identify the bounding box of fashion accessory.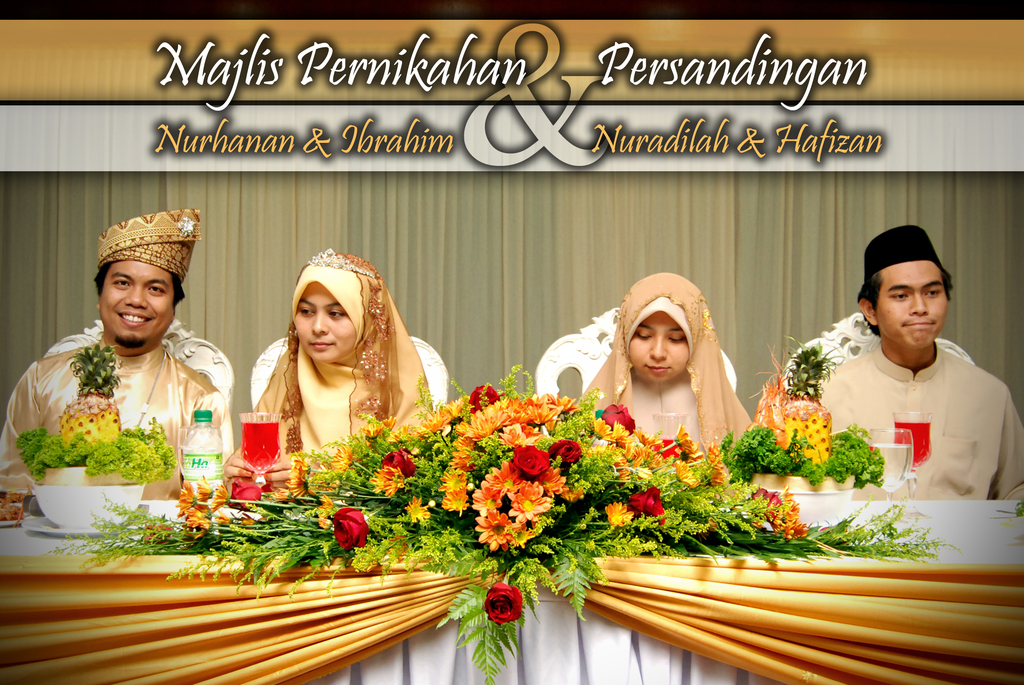
rect(303, 246, 376, 278).
